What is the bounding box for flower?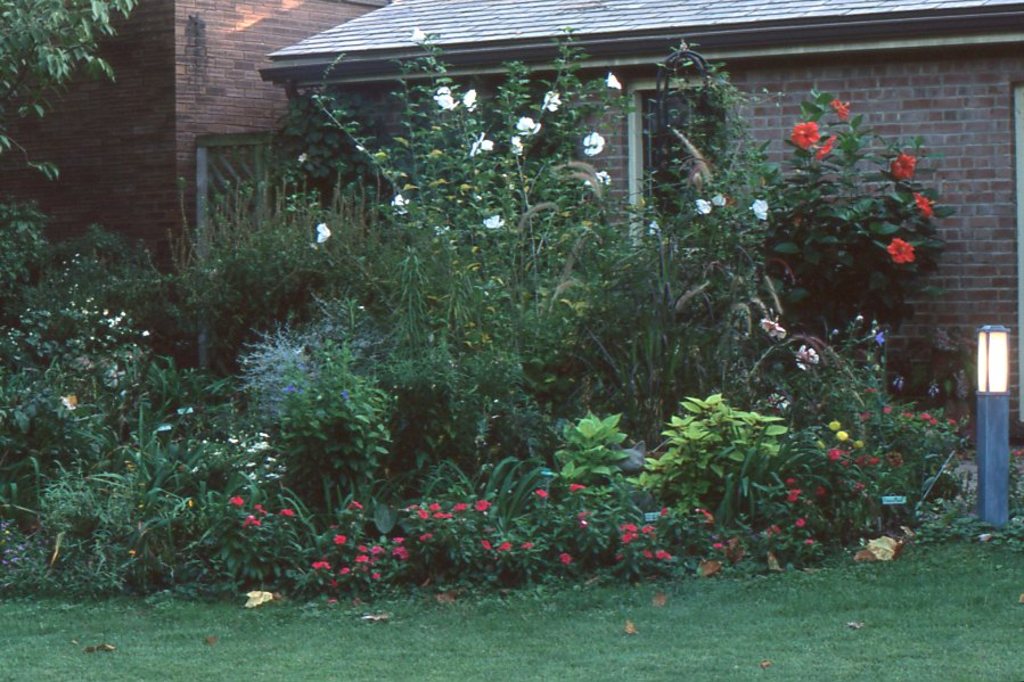
(x1=608, y1=72, x2=621, y2=91).
